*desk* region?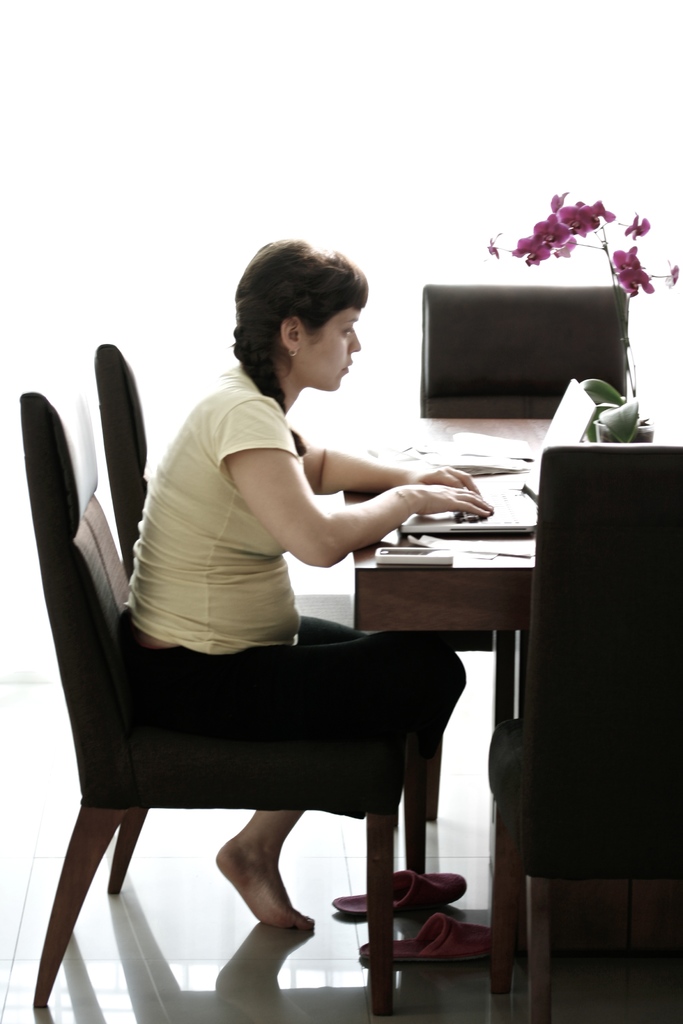
338/458/531/1023
